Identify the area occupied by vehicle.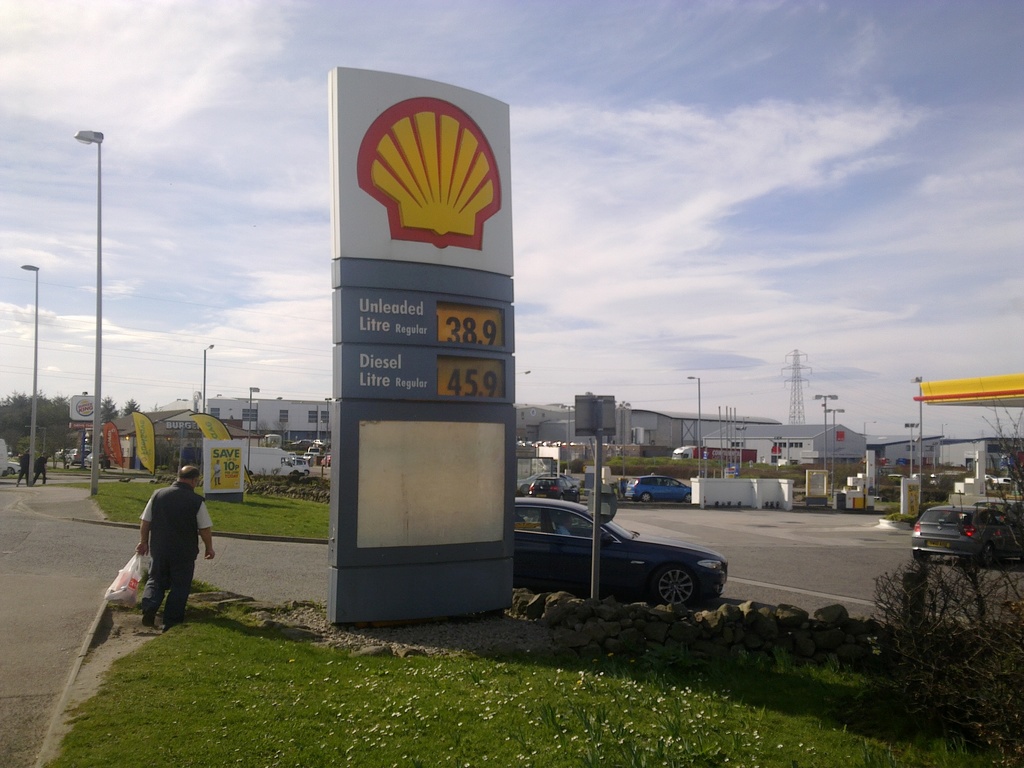
Area: box=[80, 452, 97, 468].
